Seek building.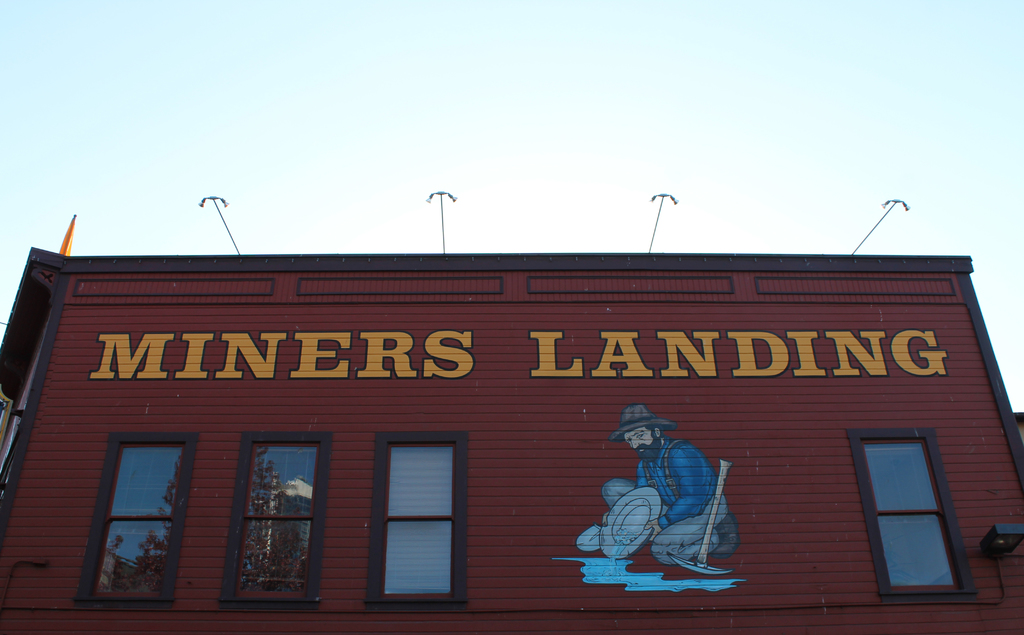
(left=0, top=248, right=1023, bottom=634).
